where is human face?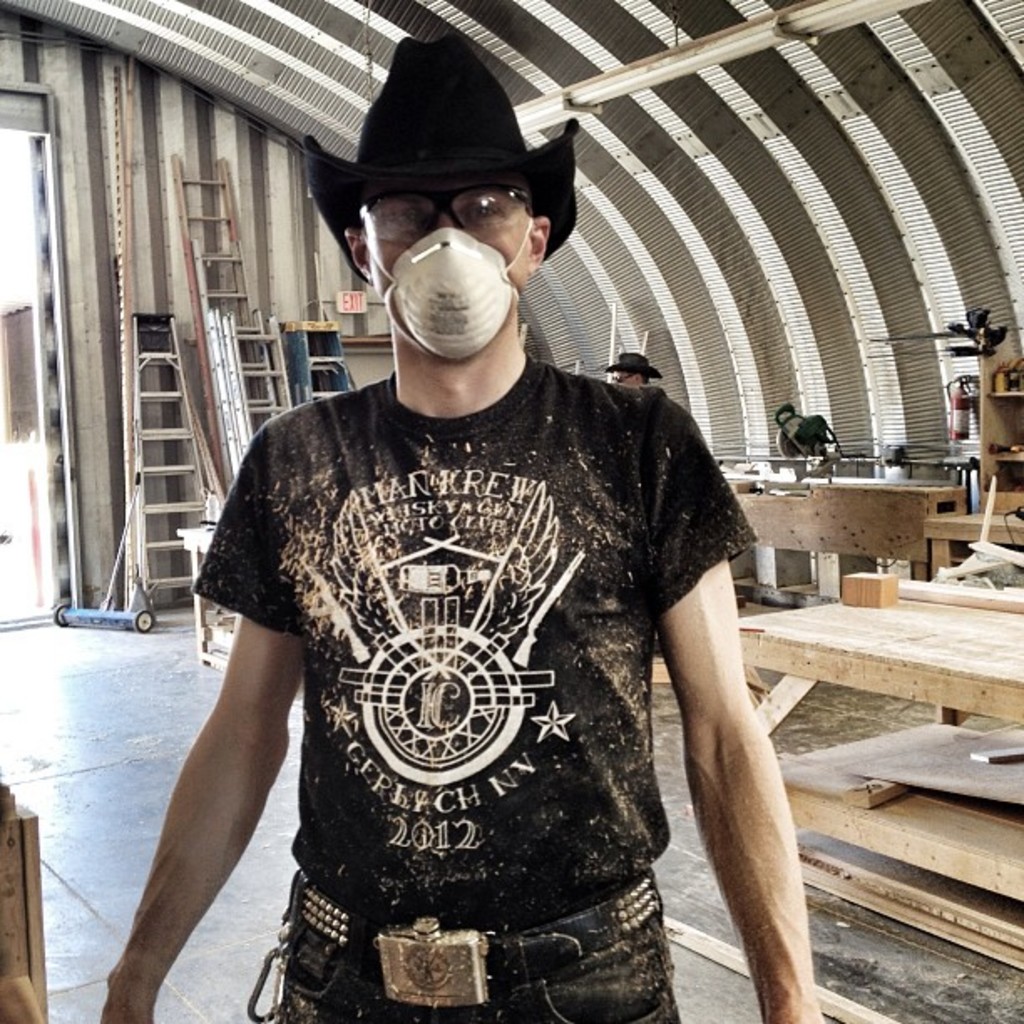
(365,181,524,365).
